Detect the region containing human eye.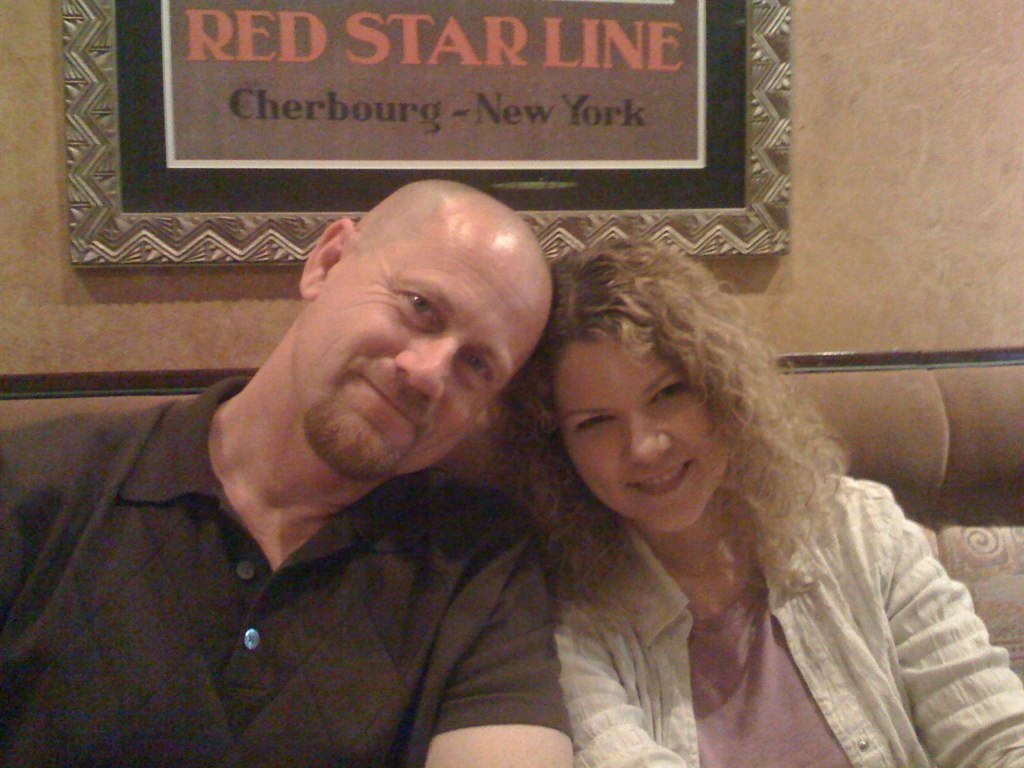
bbox=(460, 357, 497, 383).
